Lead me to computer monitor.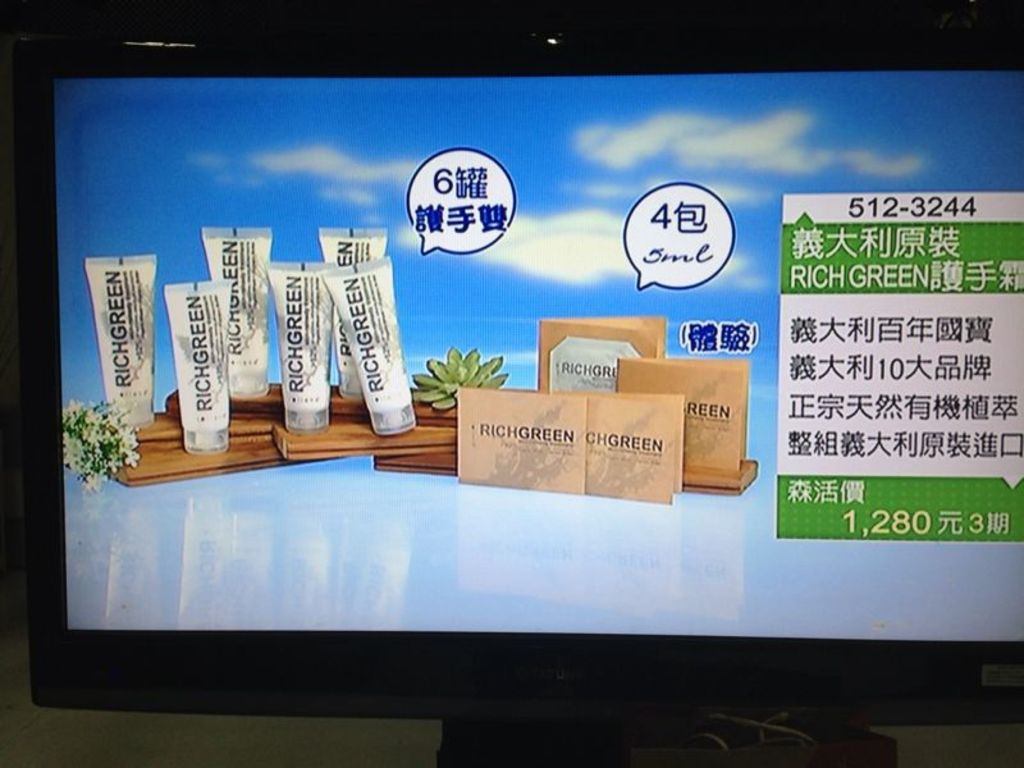
Lead to <region>0, 61, 1019, 727</region>.
